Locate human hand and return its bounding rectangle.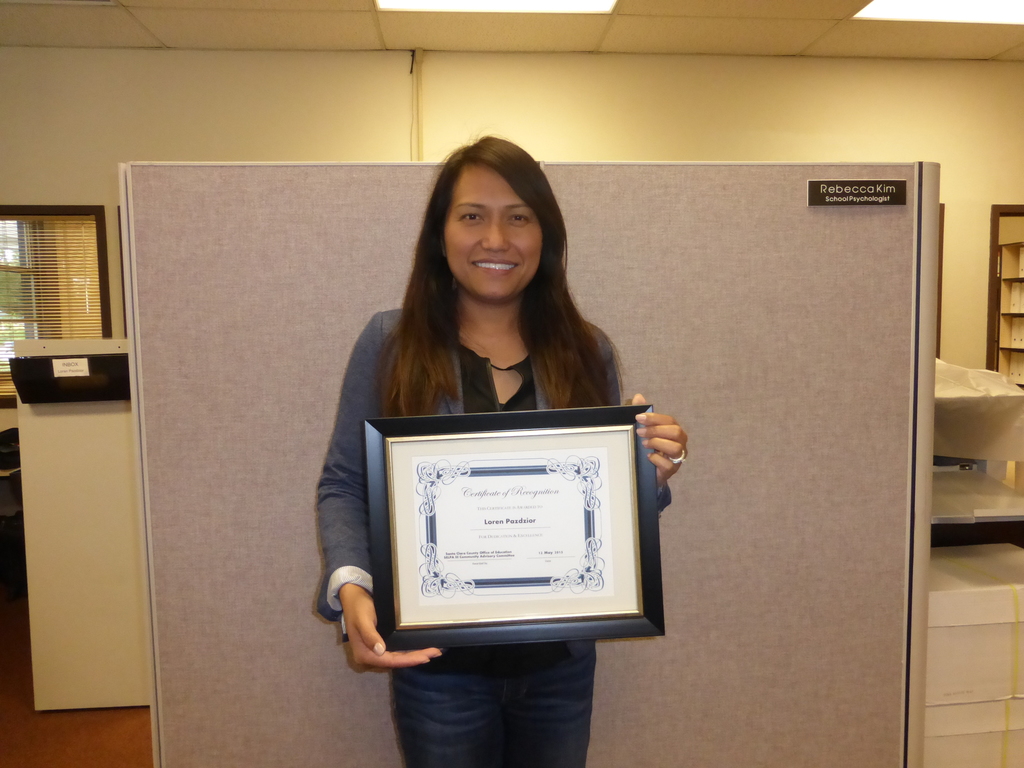
select_region(634, 392, 689, 483).
